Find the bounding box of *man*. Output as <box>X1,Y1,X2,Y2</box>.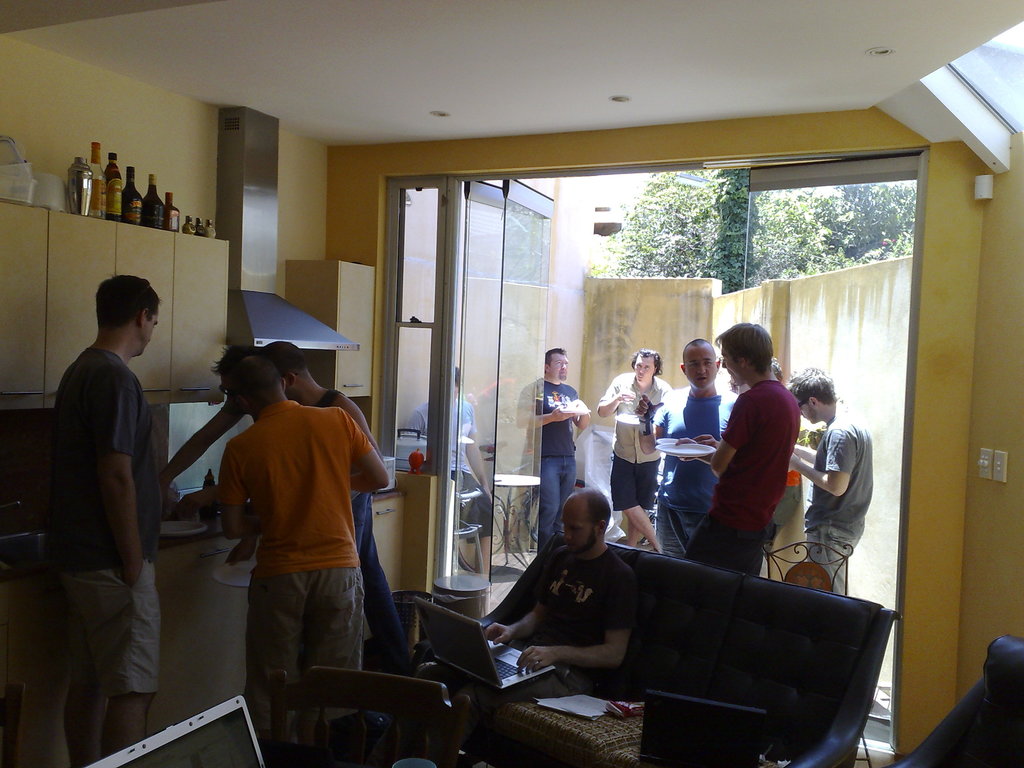
<box>592,344,671,559</box>.
